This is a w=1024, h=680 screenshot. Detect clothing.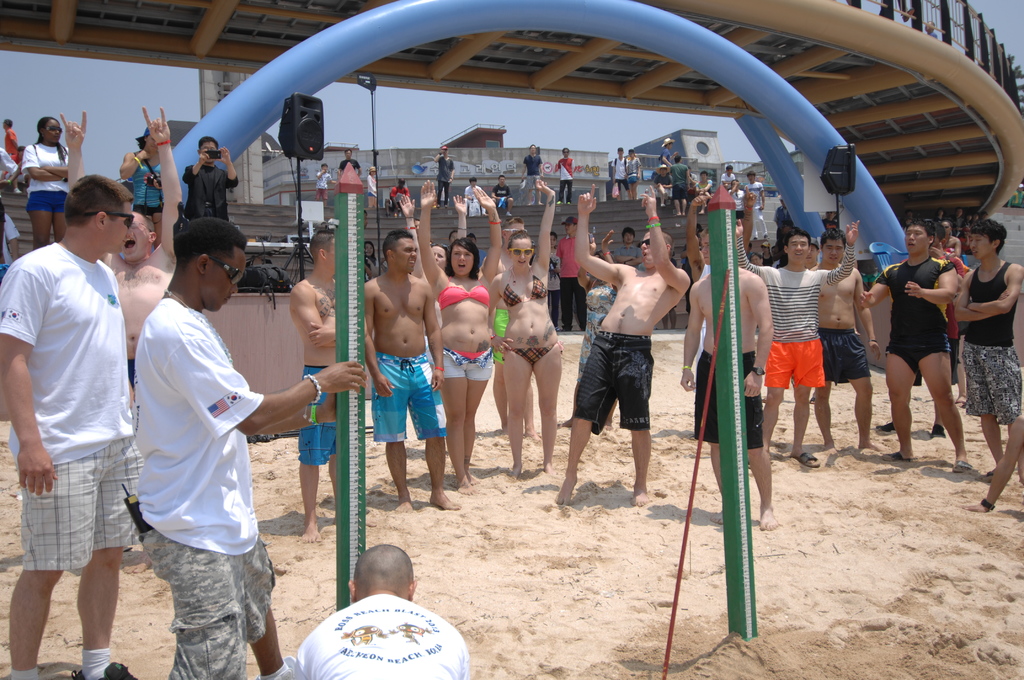
detection(126, 289, 280, 679).
